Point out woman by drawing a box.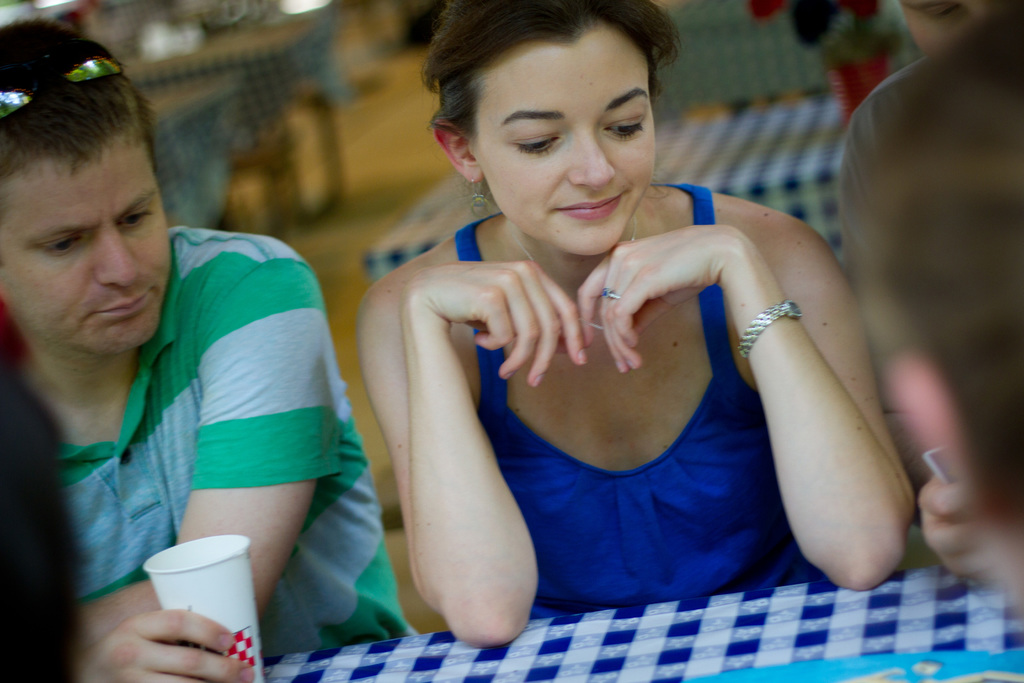
Rect(330, 13, 897, 638).
